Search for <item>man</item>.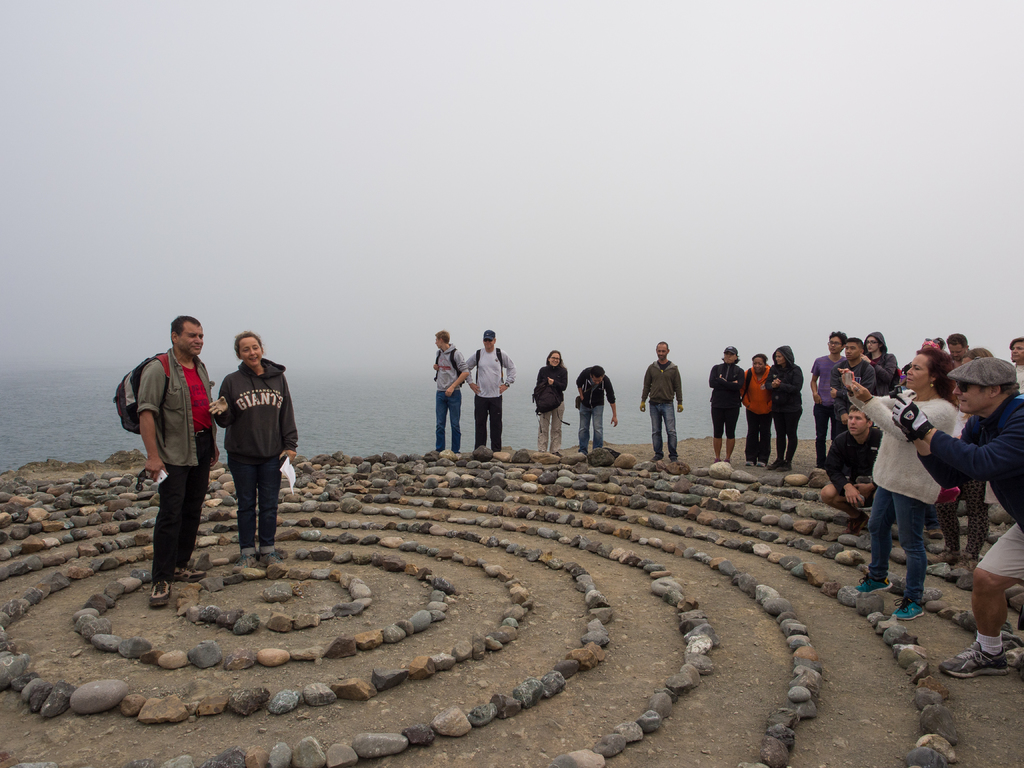
Found at x1=640 y1=341 x2=684 y2=462.
